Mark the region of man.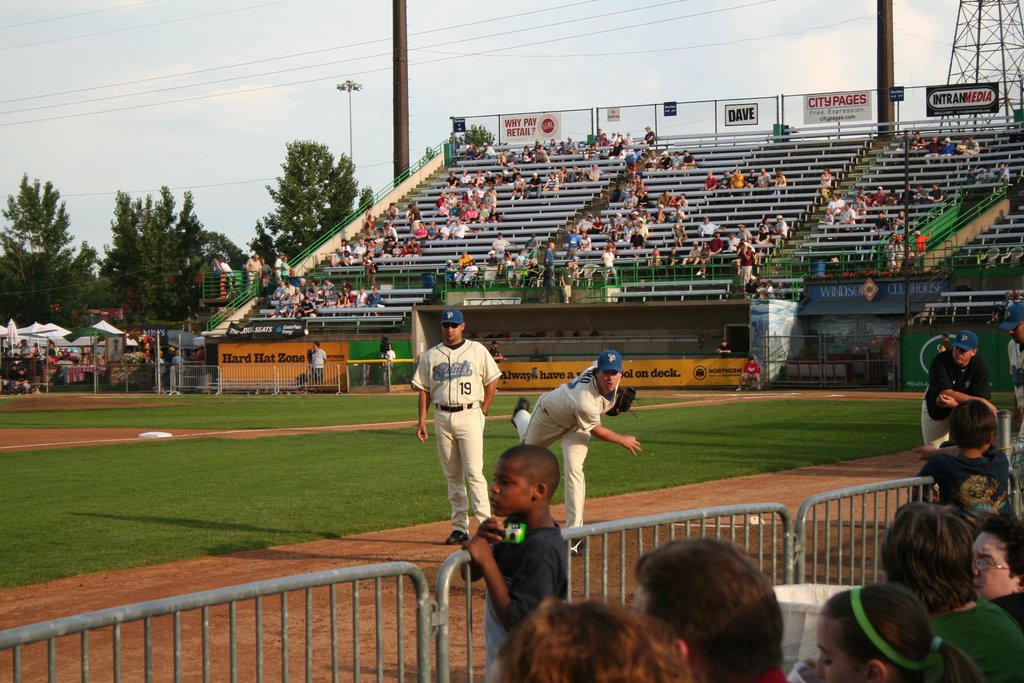
Region: detection(380, 345, 399, 368).
